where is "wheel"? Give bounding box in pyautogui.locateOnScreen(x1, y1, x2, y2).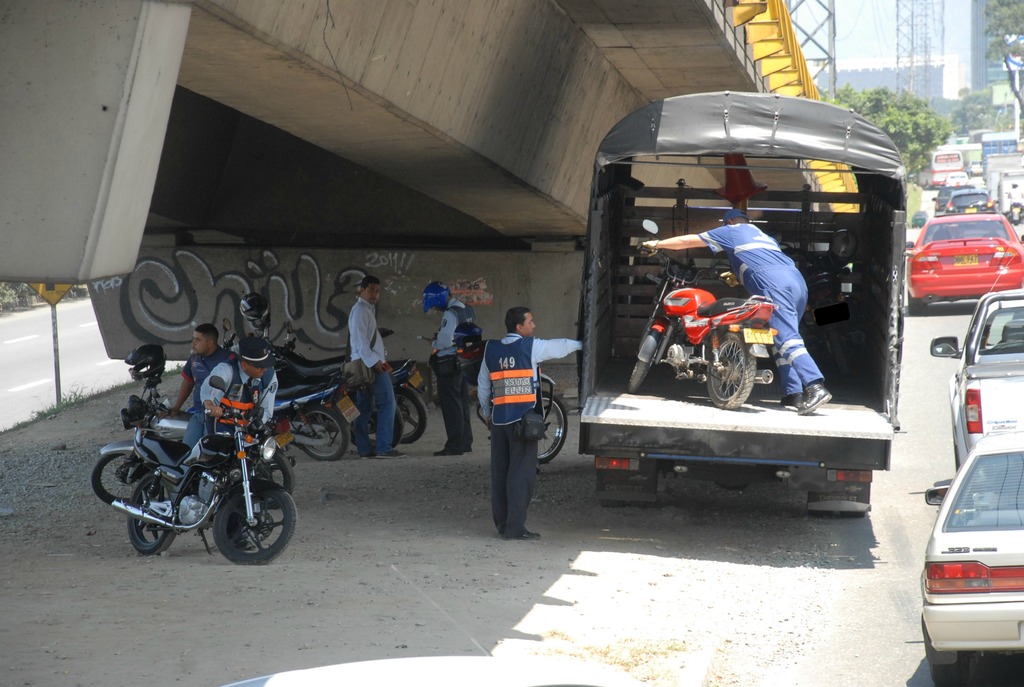
pyautogui.locateOnScreen(92, 454, 148, 503).
